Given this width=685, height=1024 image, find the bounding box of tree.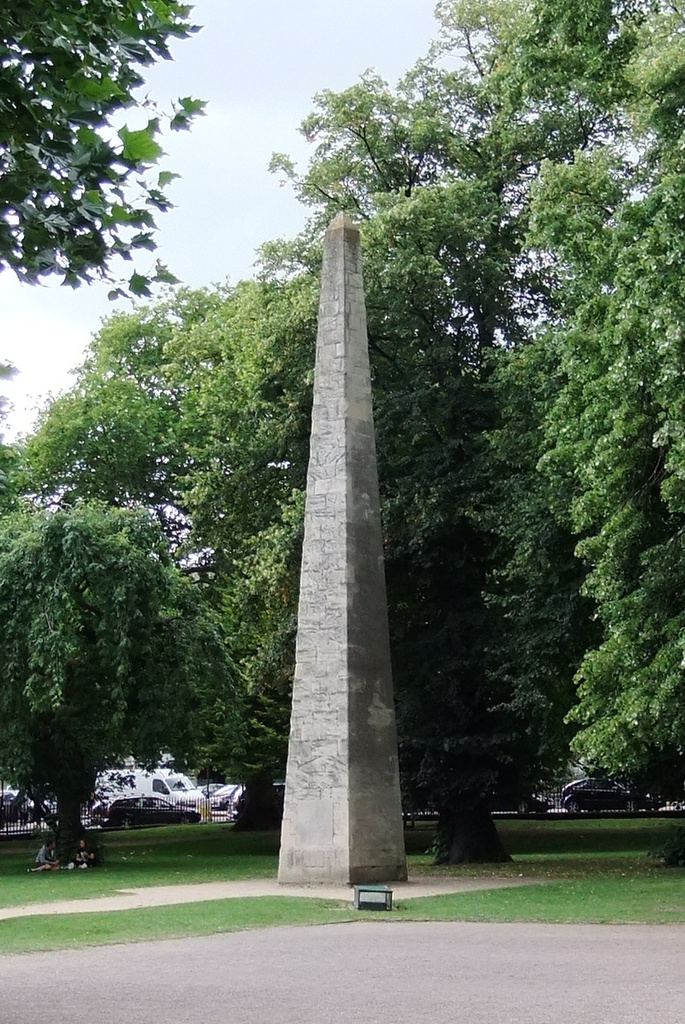
[0, 2, 217, 304].
